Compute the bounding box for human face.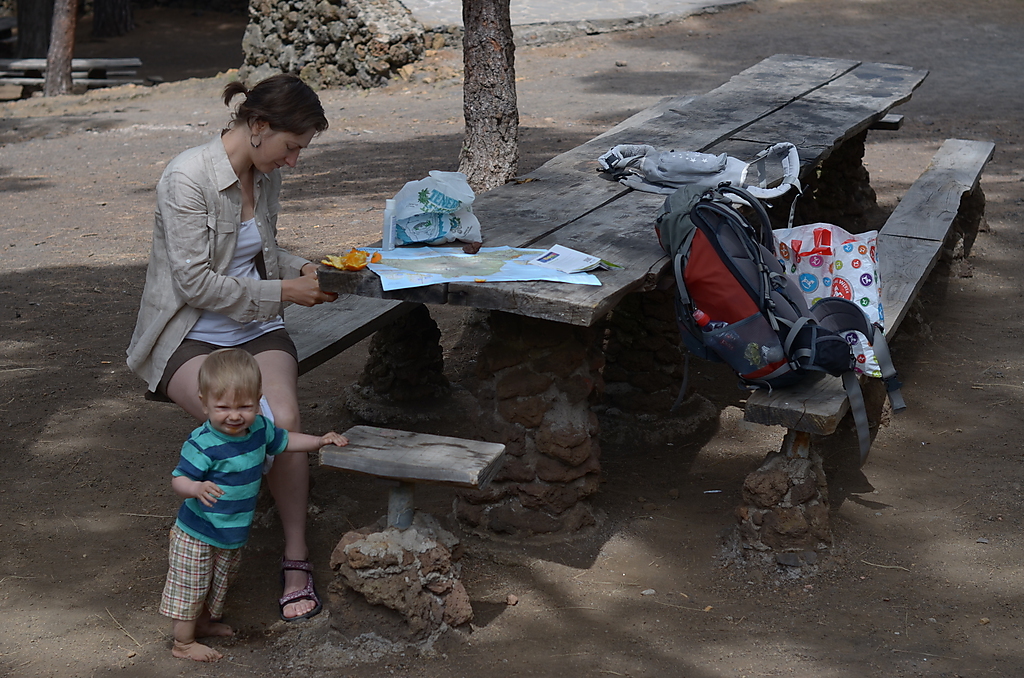
208:390:253:432.
